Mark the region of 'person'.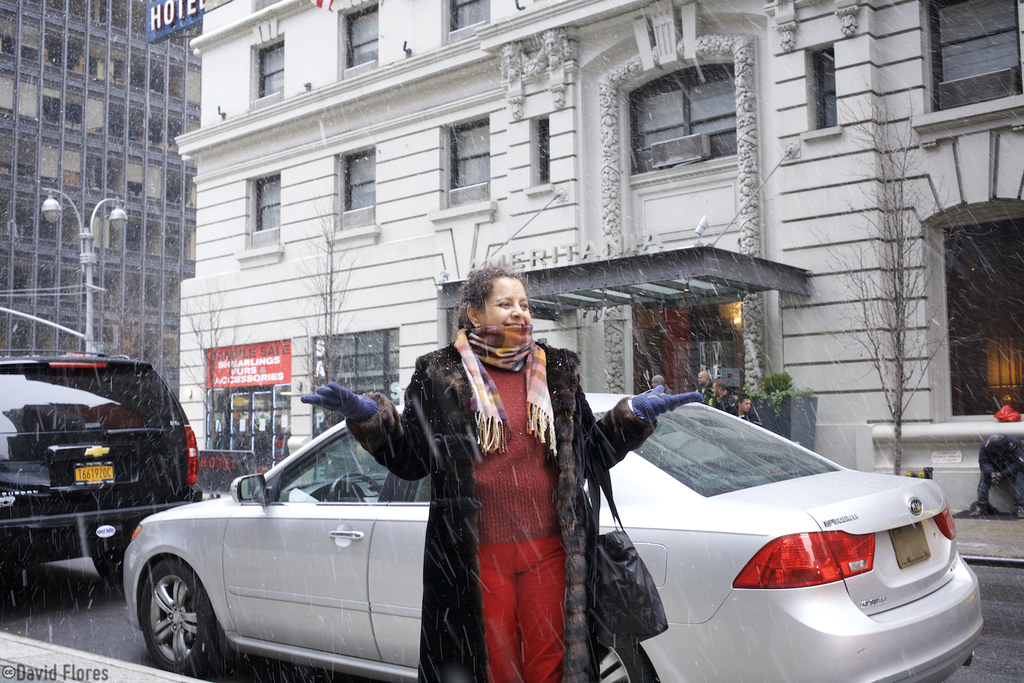
Region: BBox(373, 254, 634, 682).
